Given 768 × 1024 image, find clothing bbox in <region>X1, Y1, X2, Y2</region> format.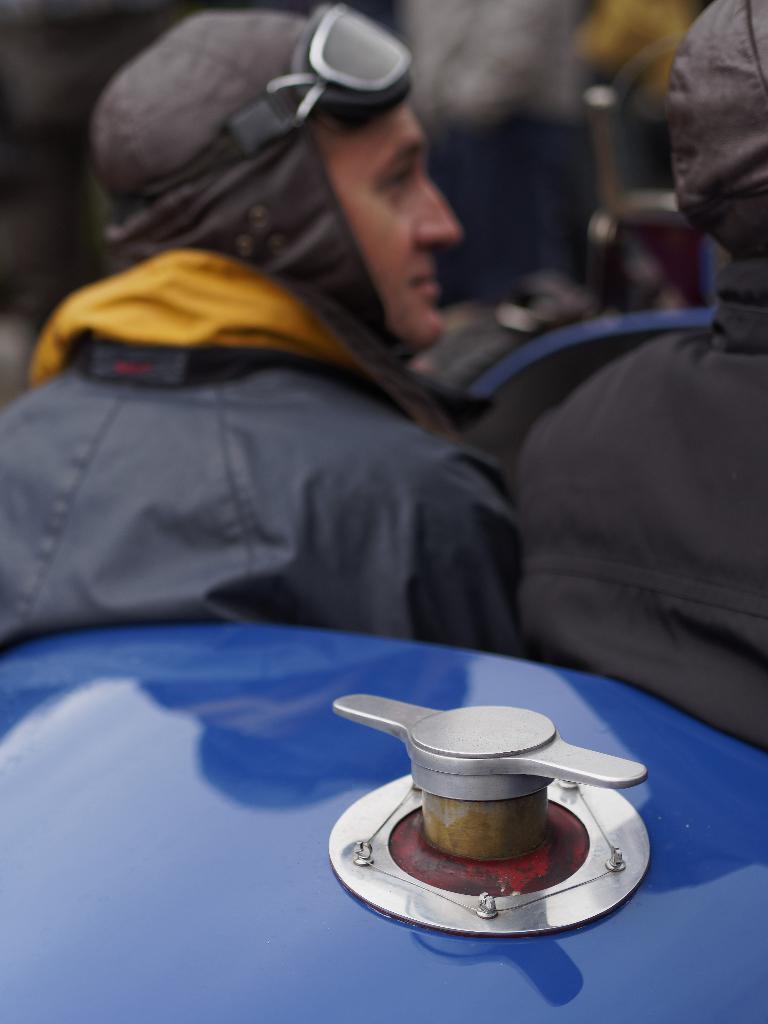
<region>0, 190, 568, 697</region>.
